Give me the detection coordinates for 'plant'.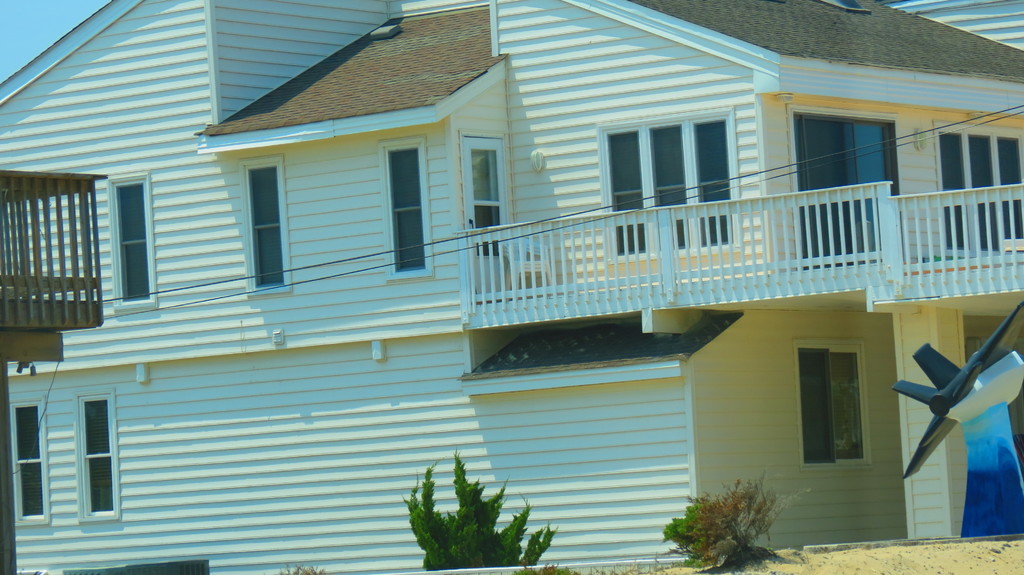
box=[663, 473, 810, 561].
